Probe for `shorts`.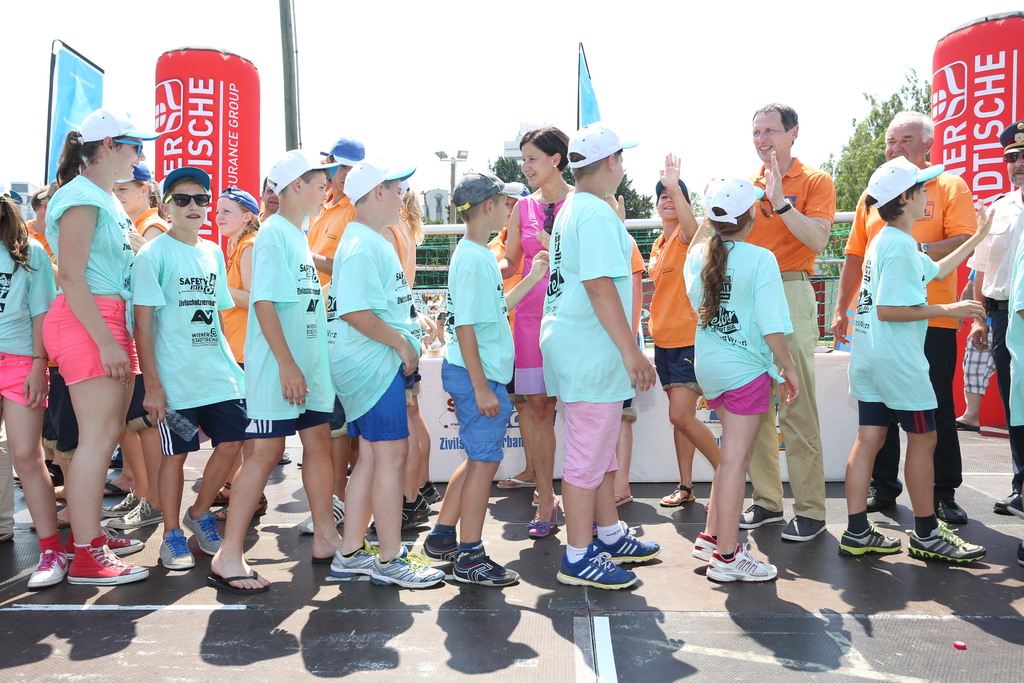
Probe result: box(346, 370, 410, 438).
